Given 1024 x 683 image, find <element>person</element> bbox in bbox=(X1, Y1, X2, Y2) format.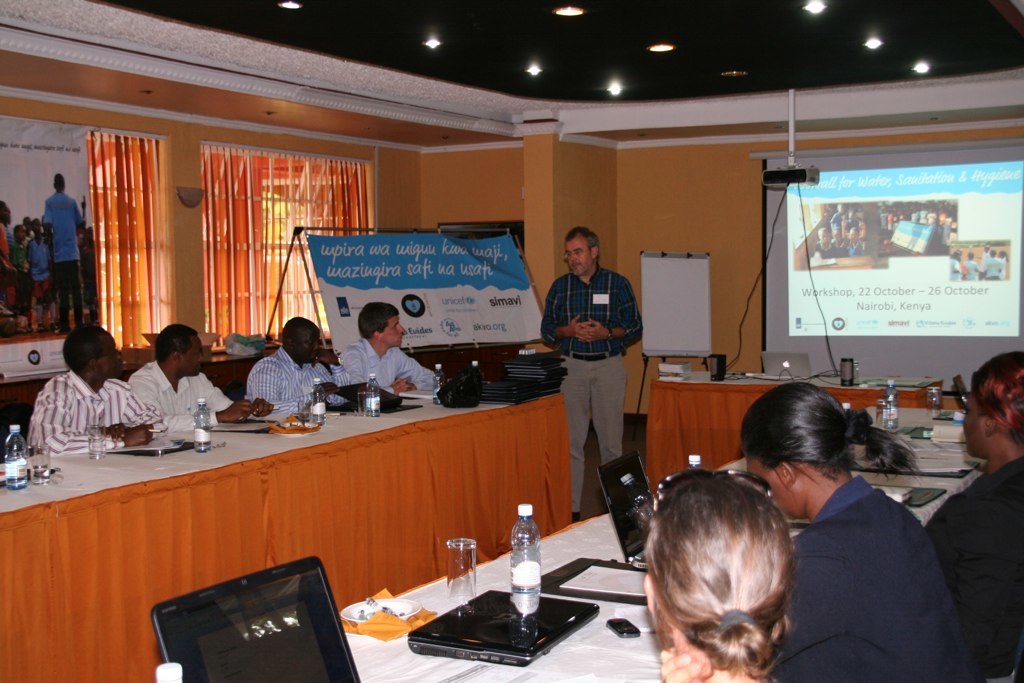
bbox=(945, 253, 957, 283).
